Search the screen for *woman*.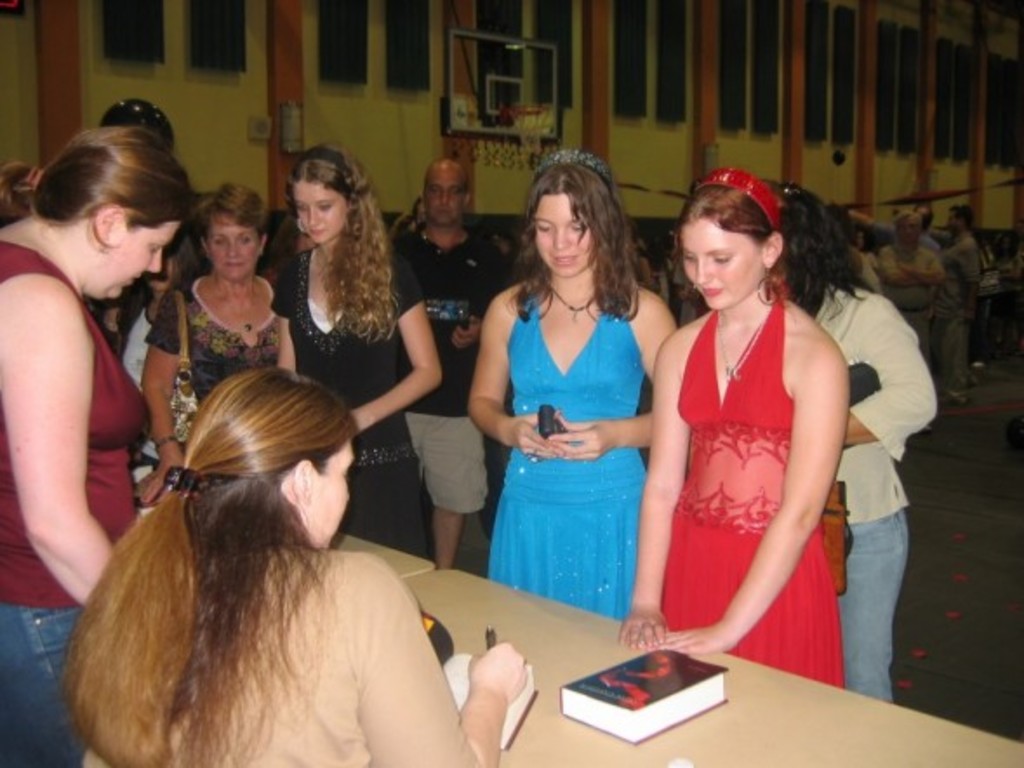
Found at [0, 125, 196, 766].
